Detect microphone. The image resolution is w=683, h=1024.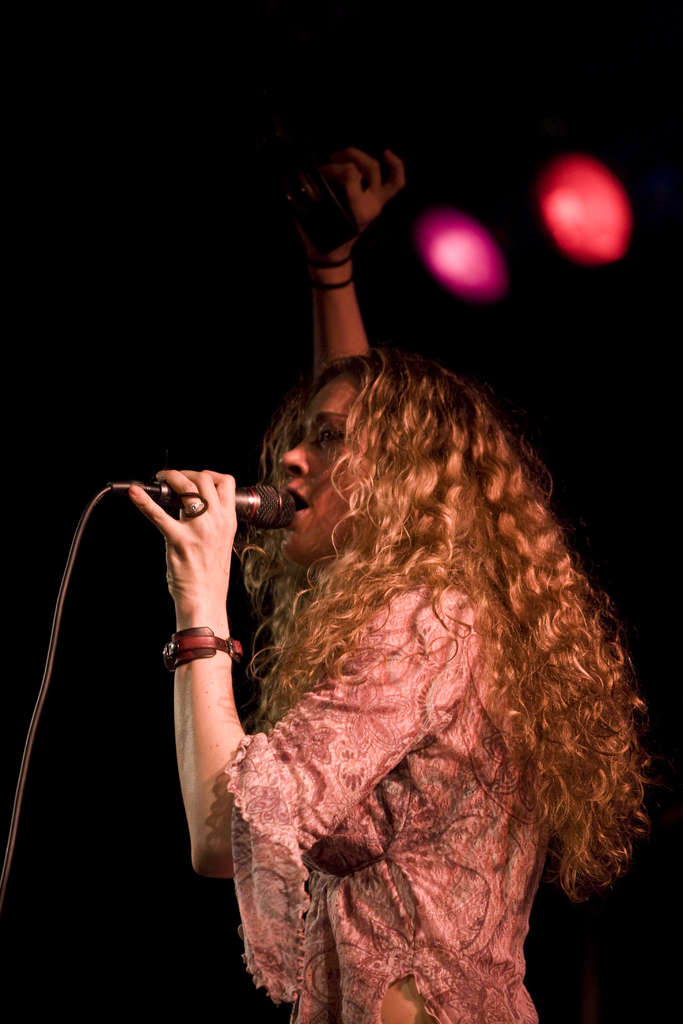
162 475 300 529.
